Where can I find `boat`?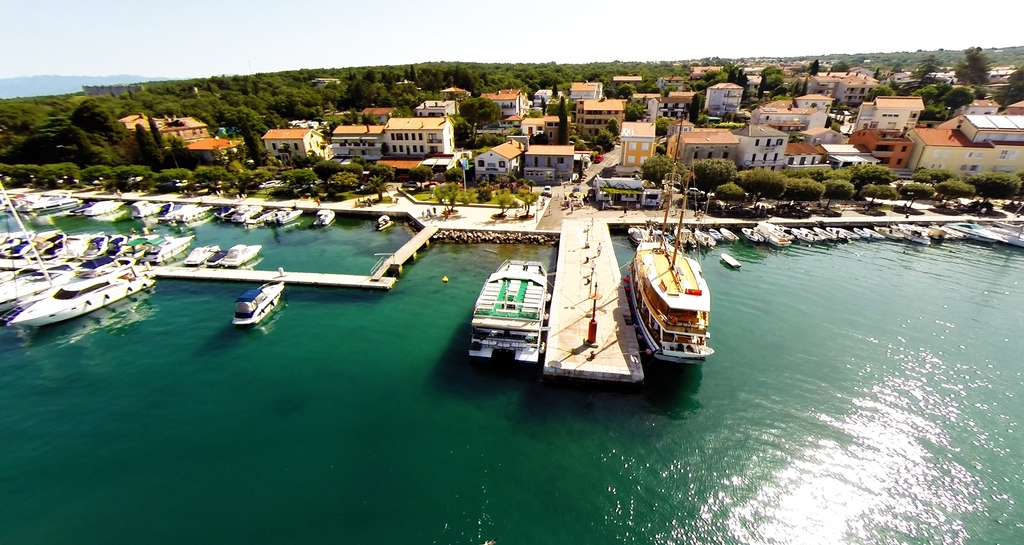
You can find it at {"left": 627, "top": 118, "right": 712, "bottom": 370}.
